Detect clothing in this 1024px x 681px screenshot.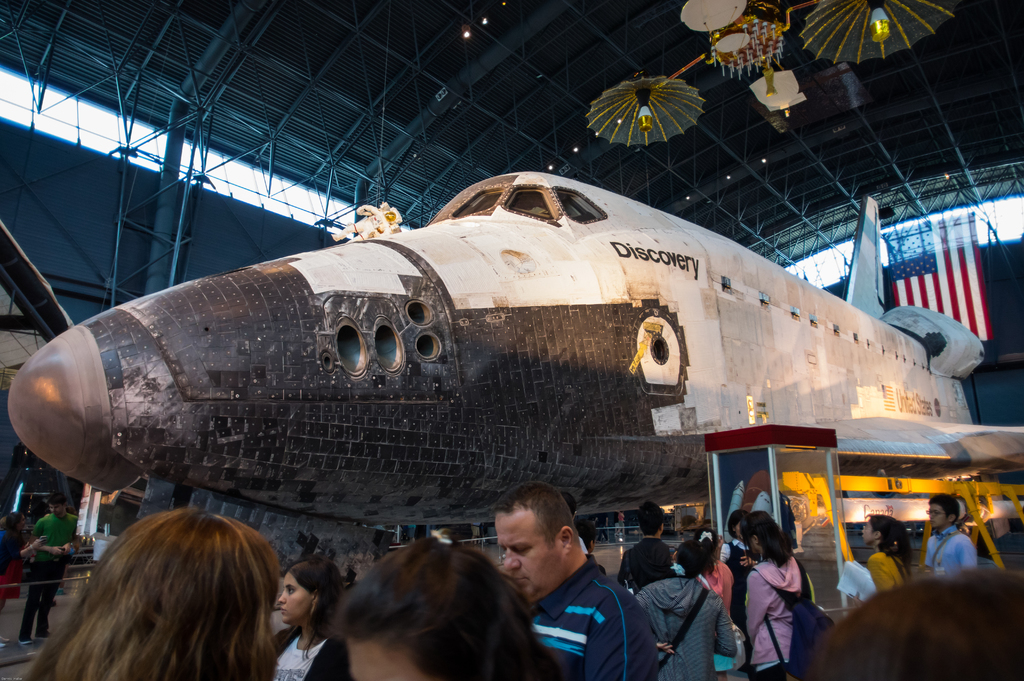
Detection: bbox=(720, 536, 749, 673).
